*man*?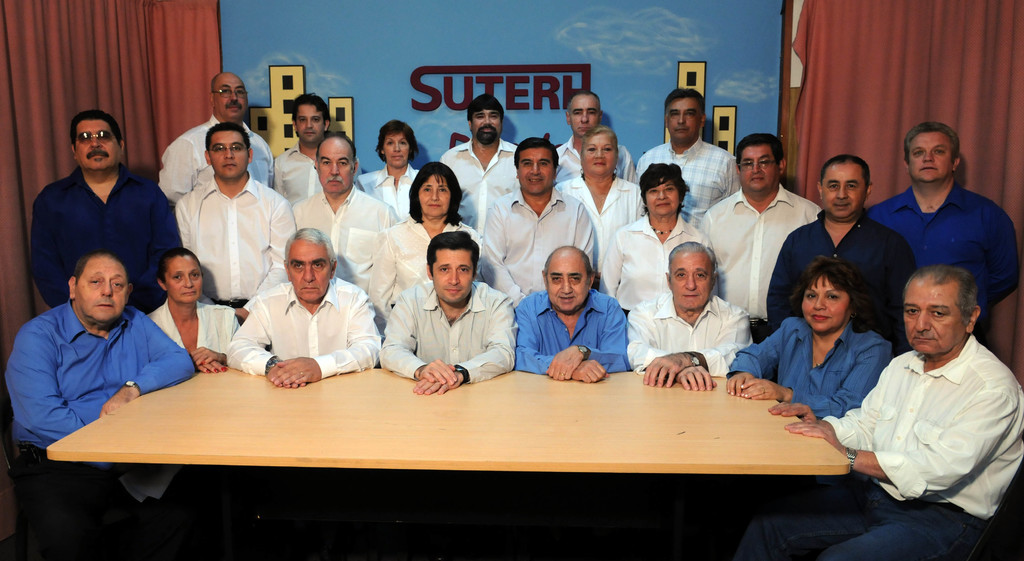
BBox(378, 230, 516, 393)
